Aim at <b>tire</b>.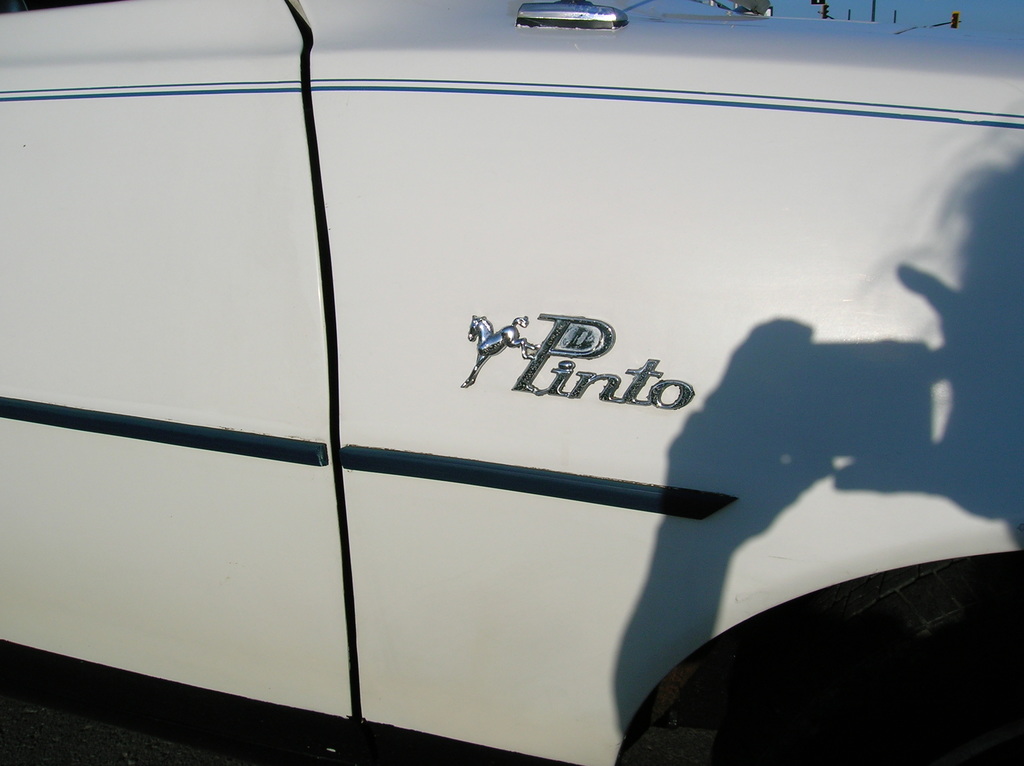
Aimed at (614,547,1023,765).
